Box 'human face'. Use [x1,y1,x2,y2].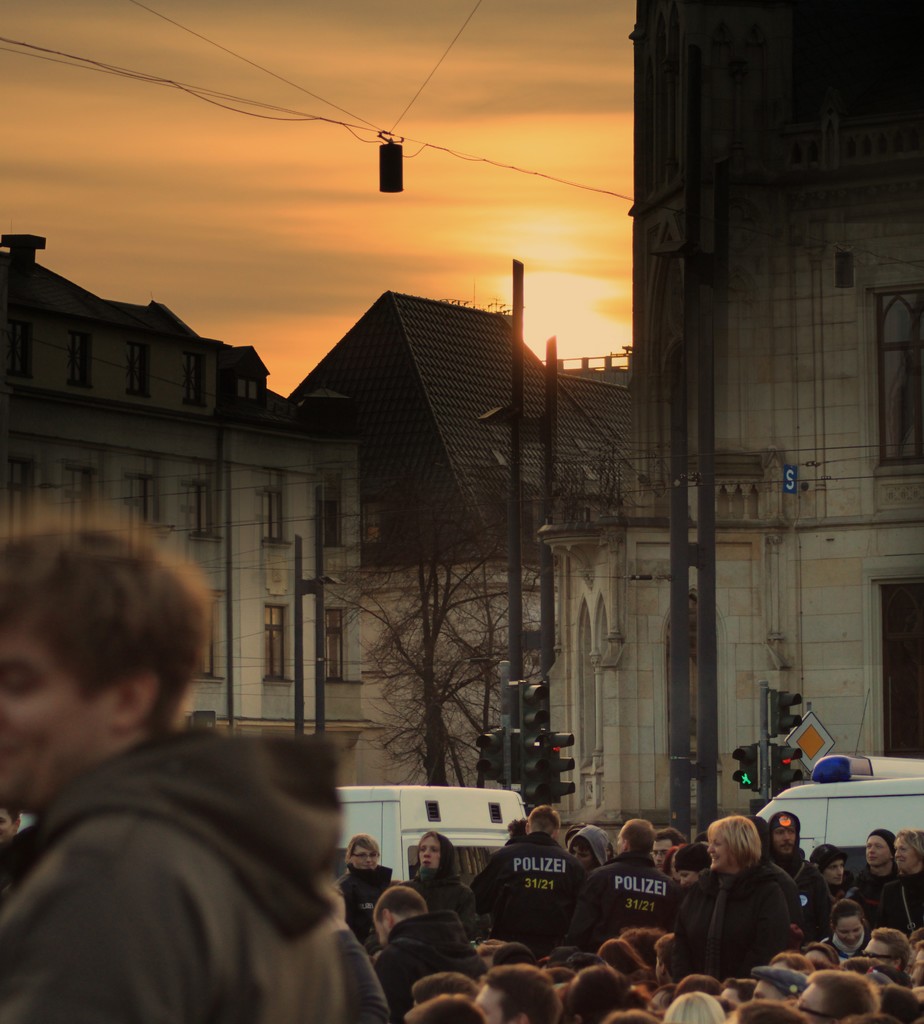
[794,977,831,1023].
